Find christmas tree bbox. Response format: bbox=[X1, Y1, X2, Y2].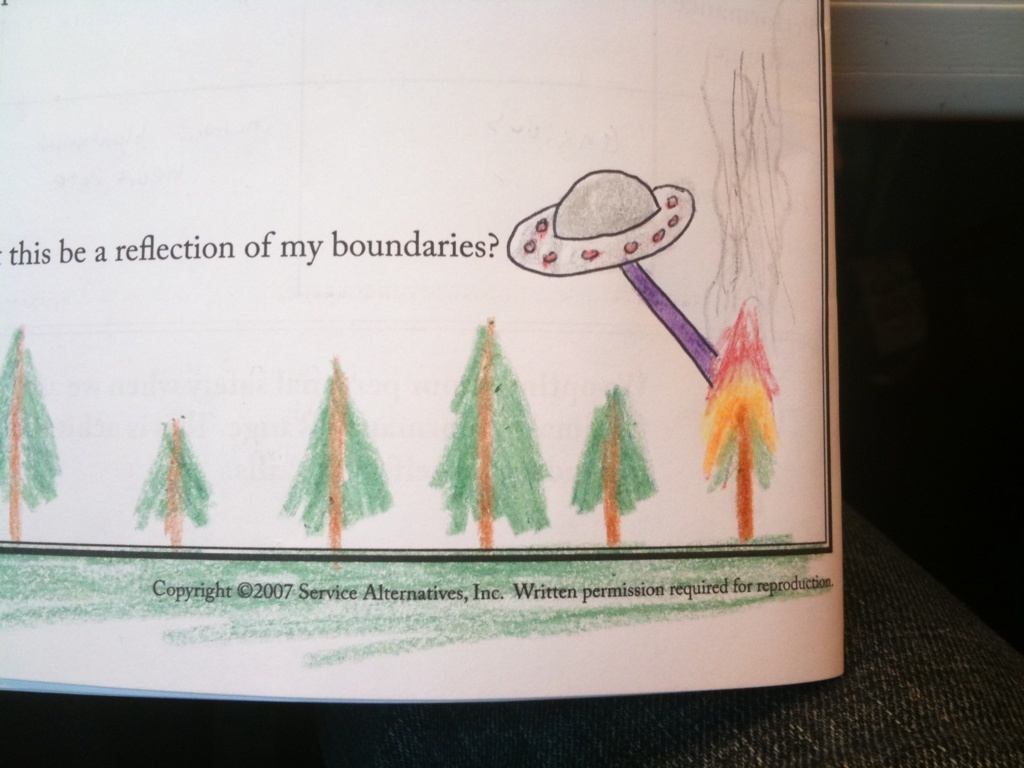
bbox=[0, 330, 66, 538].
